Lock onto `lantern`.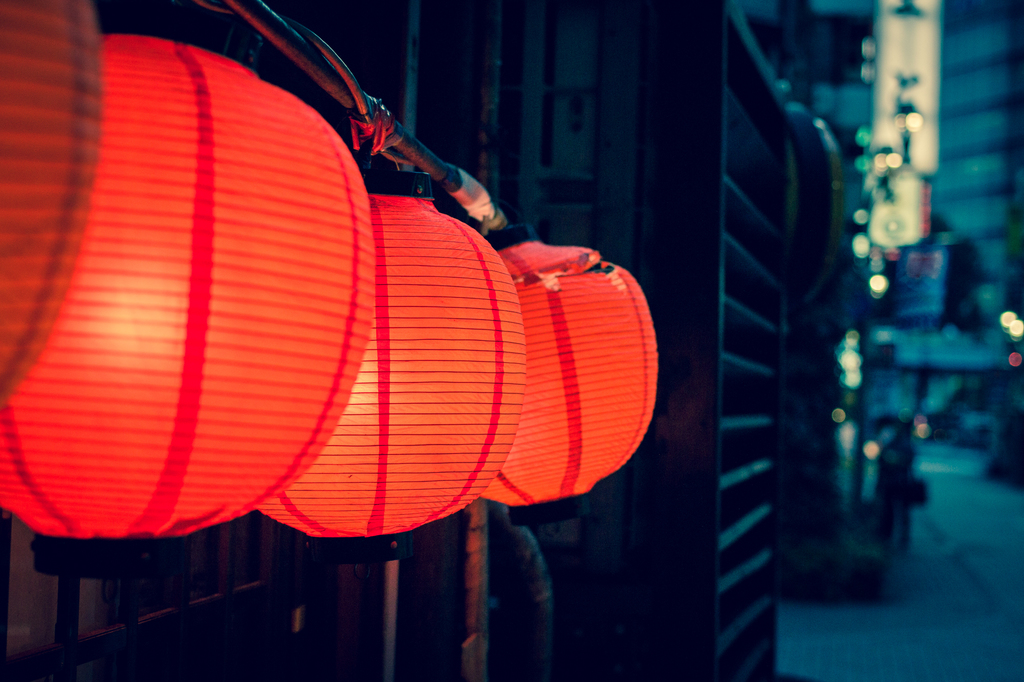
Locked: region(254, 166, 518, 562).
